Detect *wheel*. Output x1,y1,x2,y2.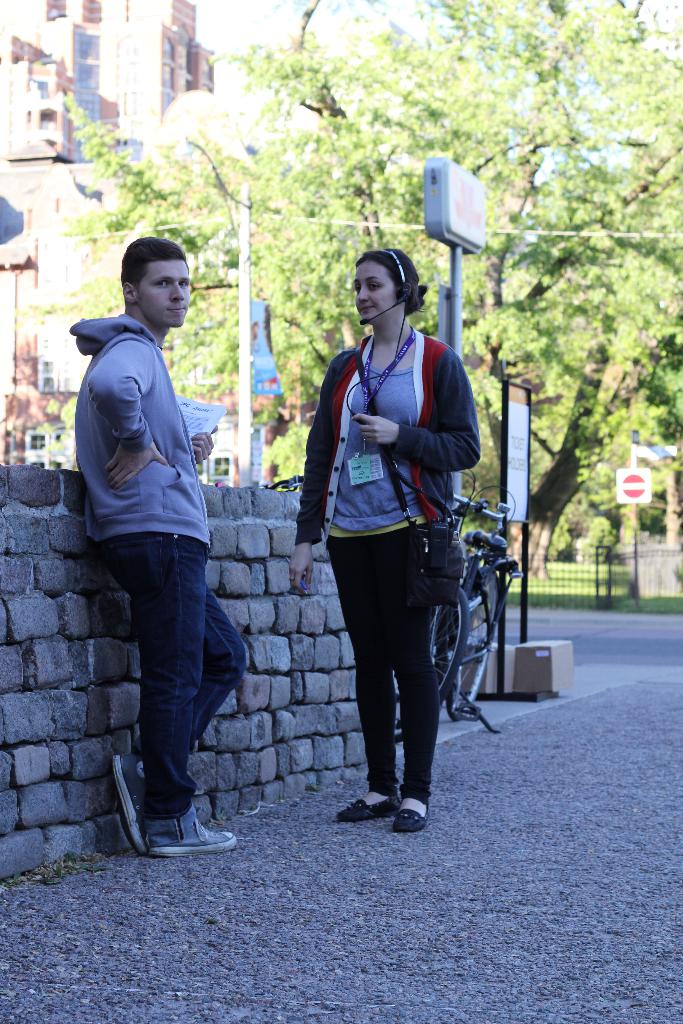
395,588,470,732.
